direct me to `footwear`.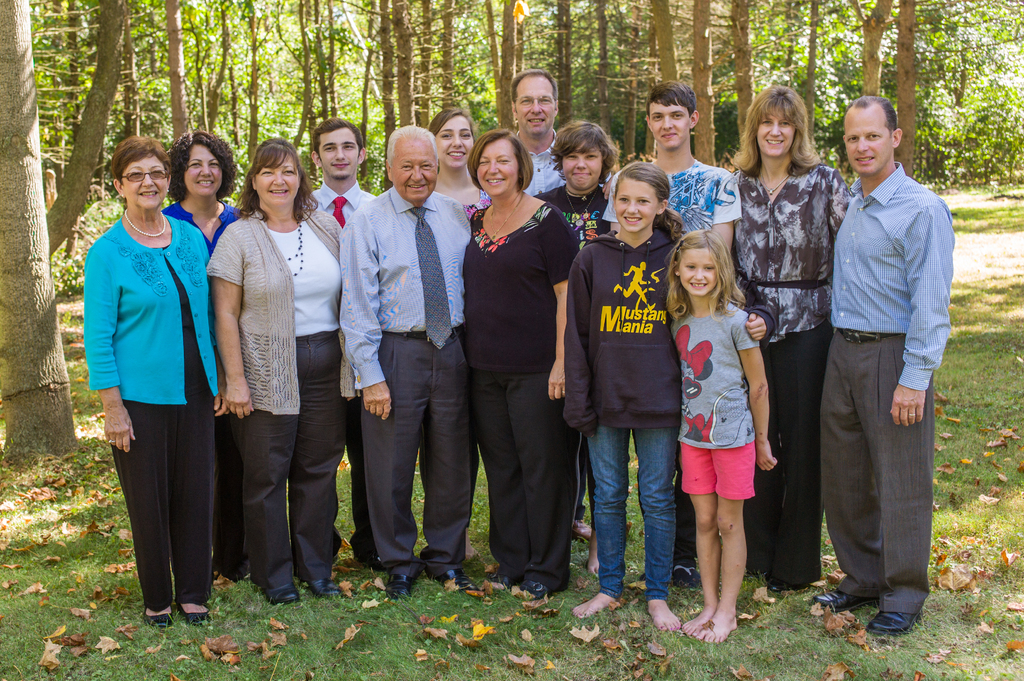
Direction: pyautogui.locateOnScreen(810, 589, 861, 618).
